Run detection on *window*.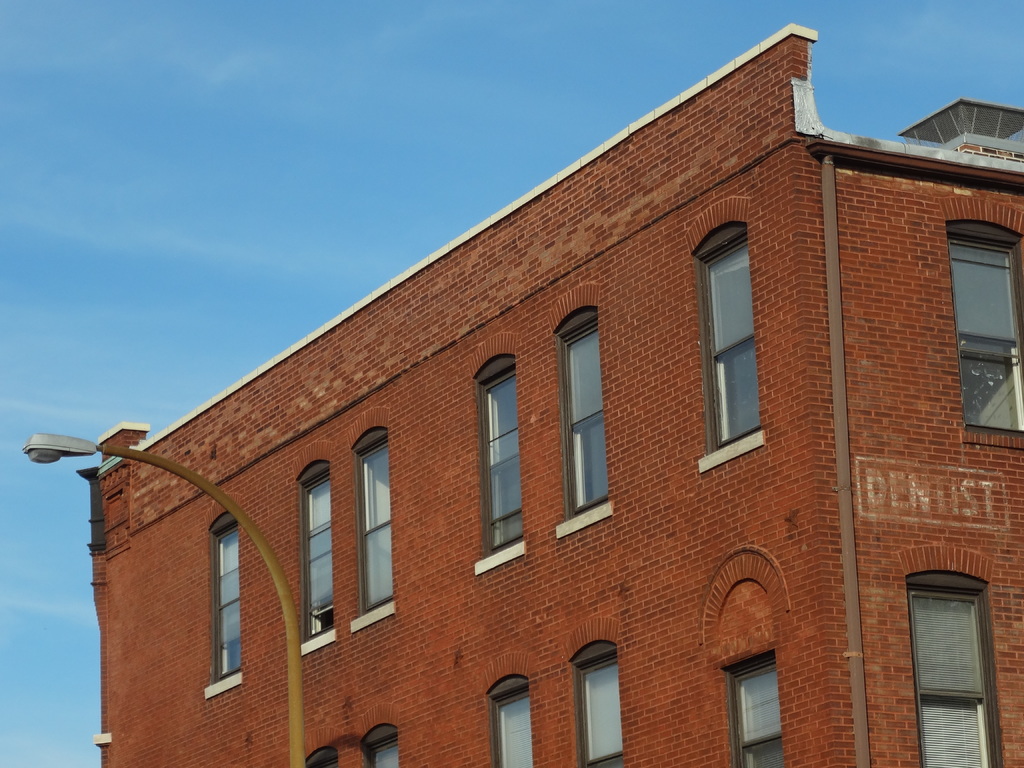
Result: [361,727,396,767].
